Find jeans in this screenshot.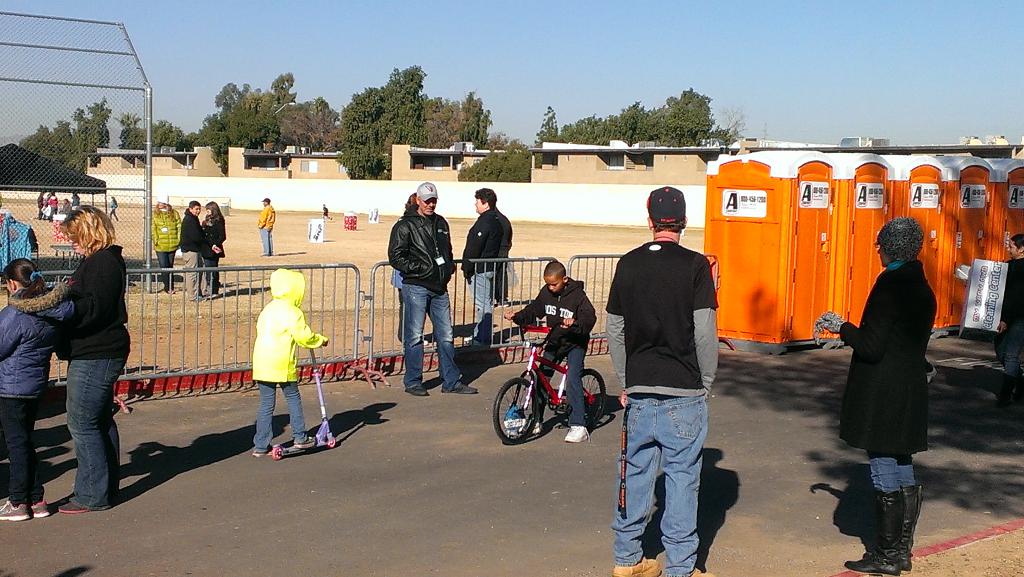
The bounding box for jeans is (x1=621, y1=396, x2=724, y2=571).
